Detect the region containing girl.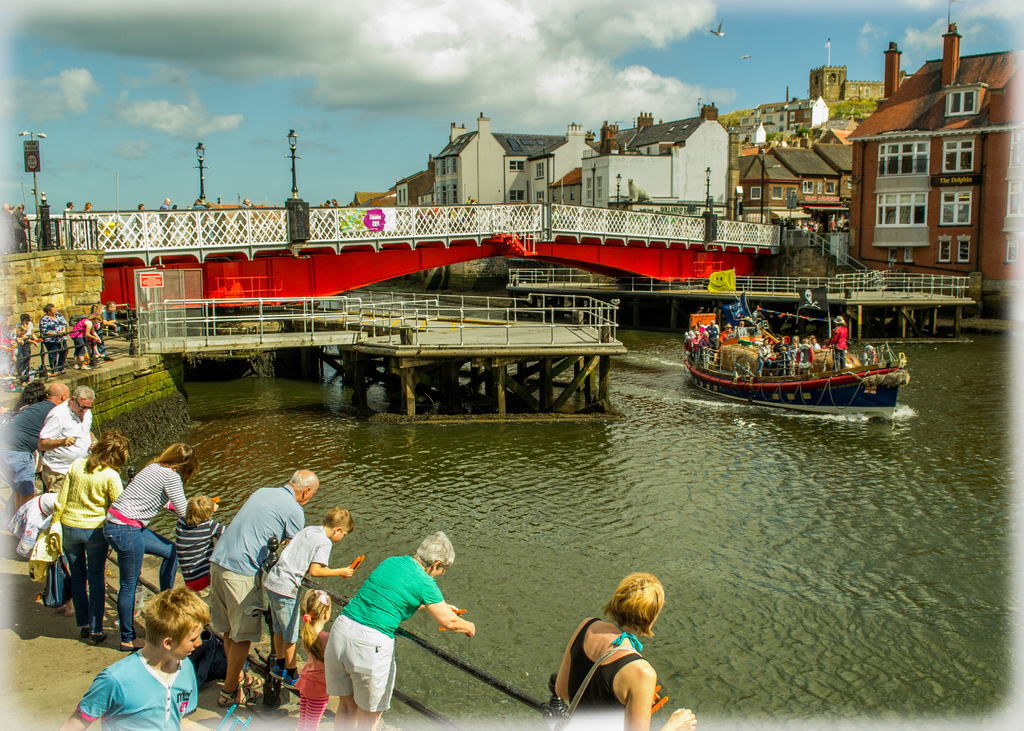
(x1=561, y1=574, x2=696, y2=729).
